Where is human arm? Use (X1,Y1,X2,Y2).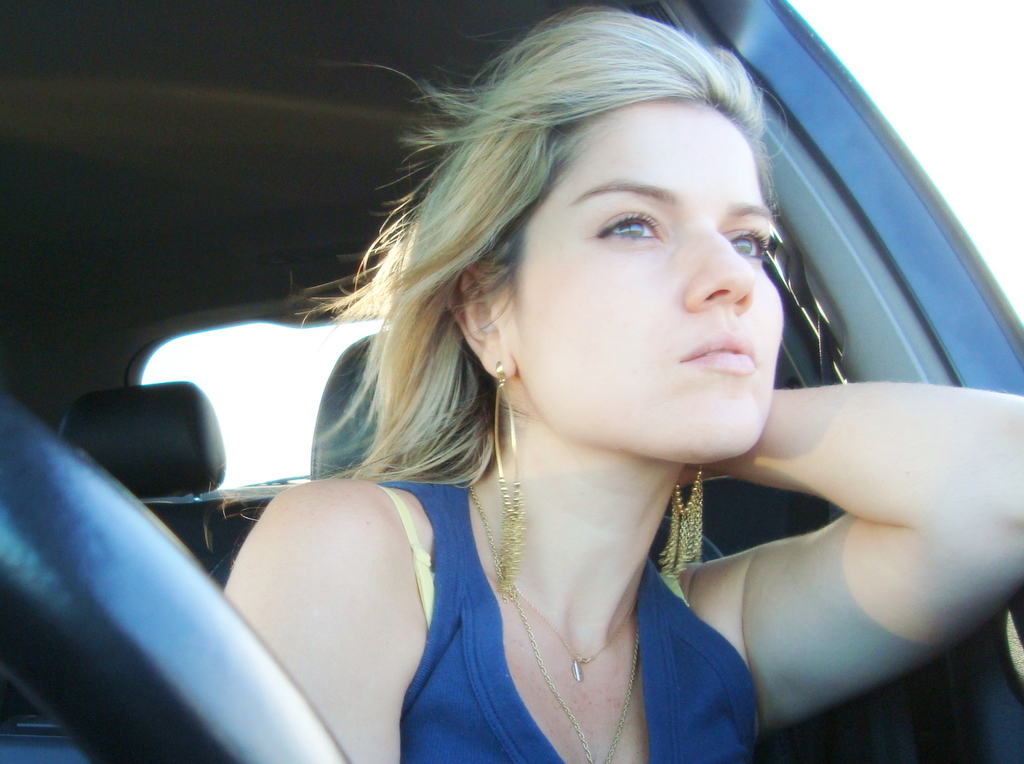
(216,471,403,763).
